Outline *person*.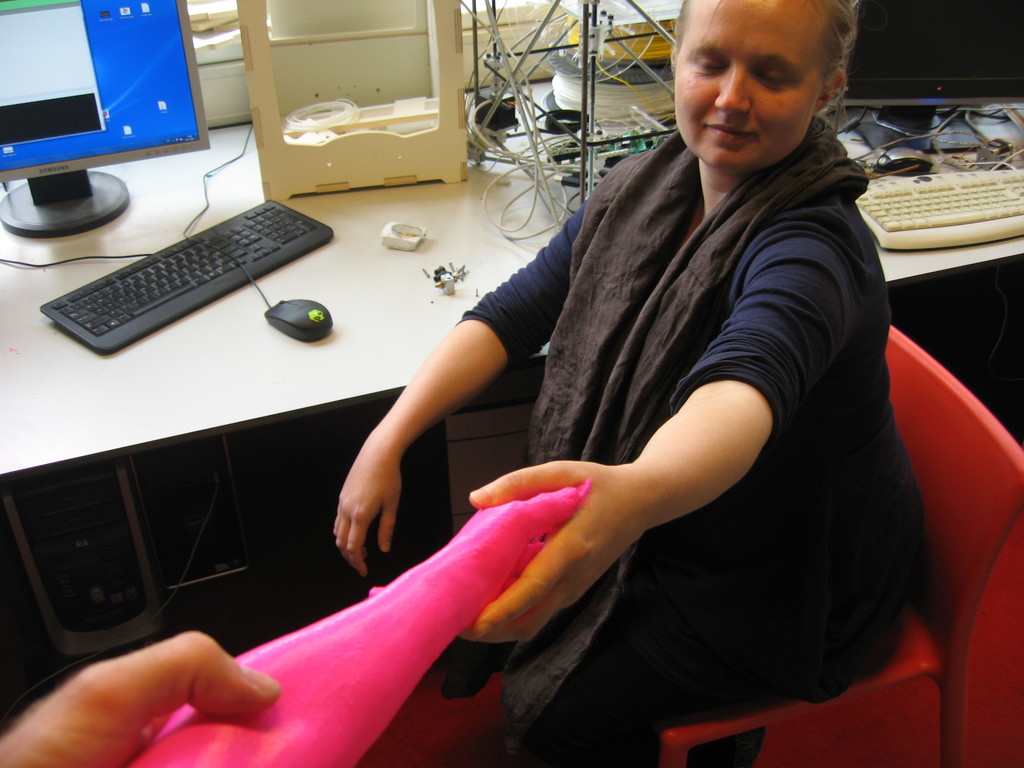
Outline: bbox=(335, 10, 886, 732).
